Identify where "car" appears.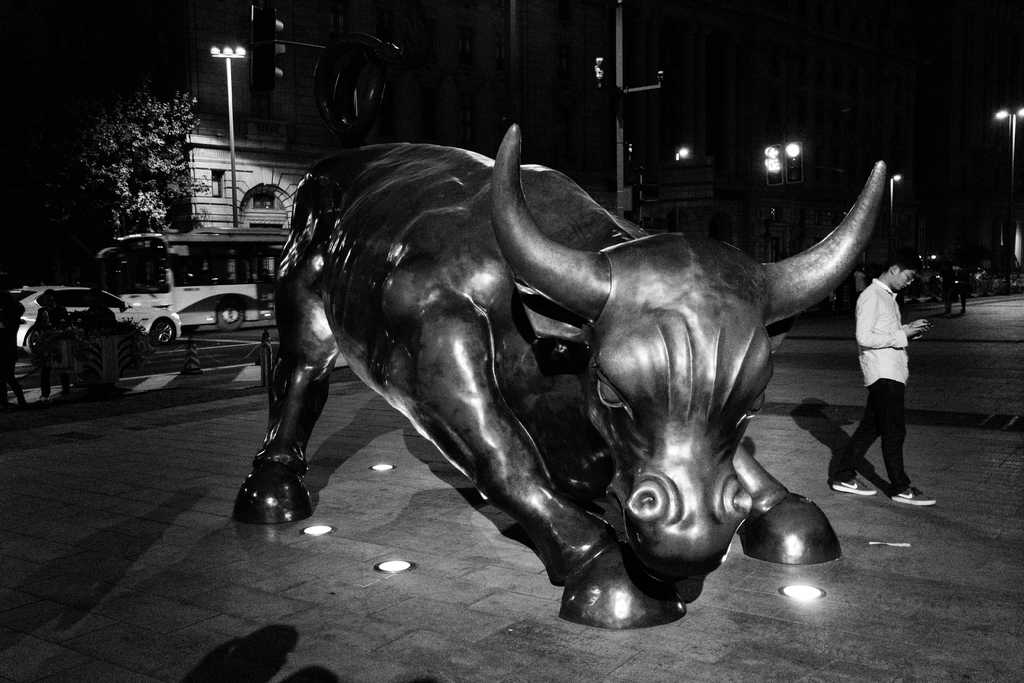
Appears at {"x1": 8, "y1": 287, "x2": 179, "y2": 358}.
